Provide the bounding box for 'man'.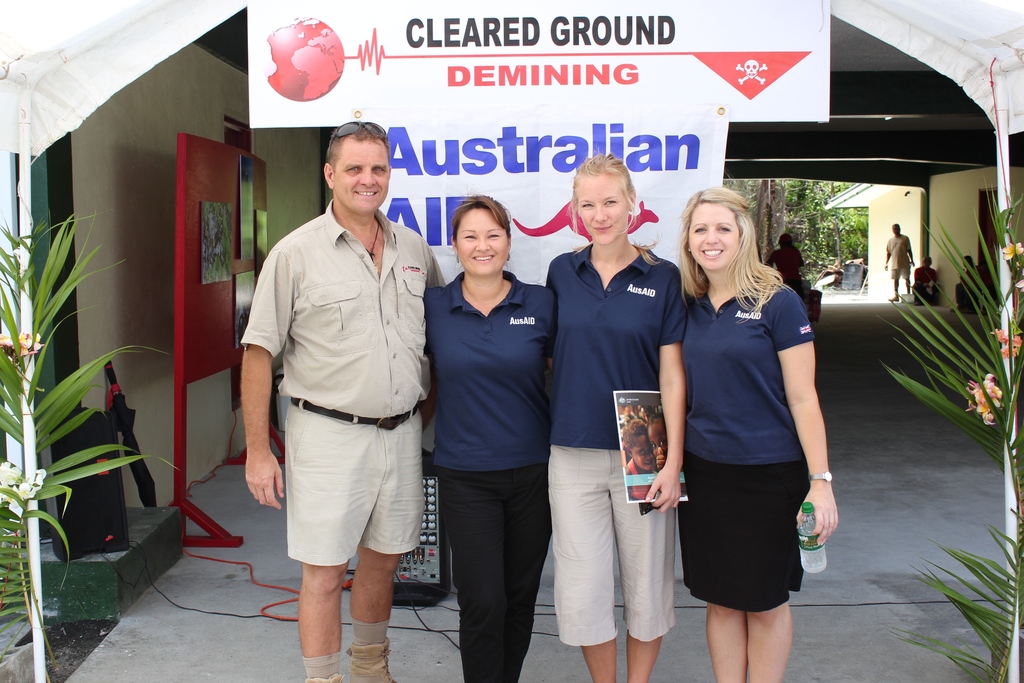
box(913, 263, 935, 304).
